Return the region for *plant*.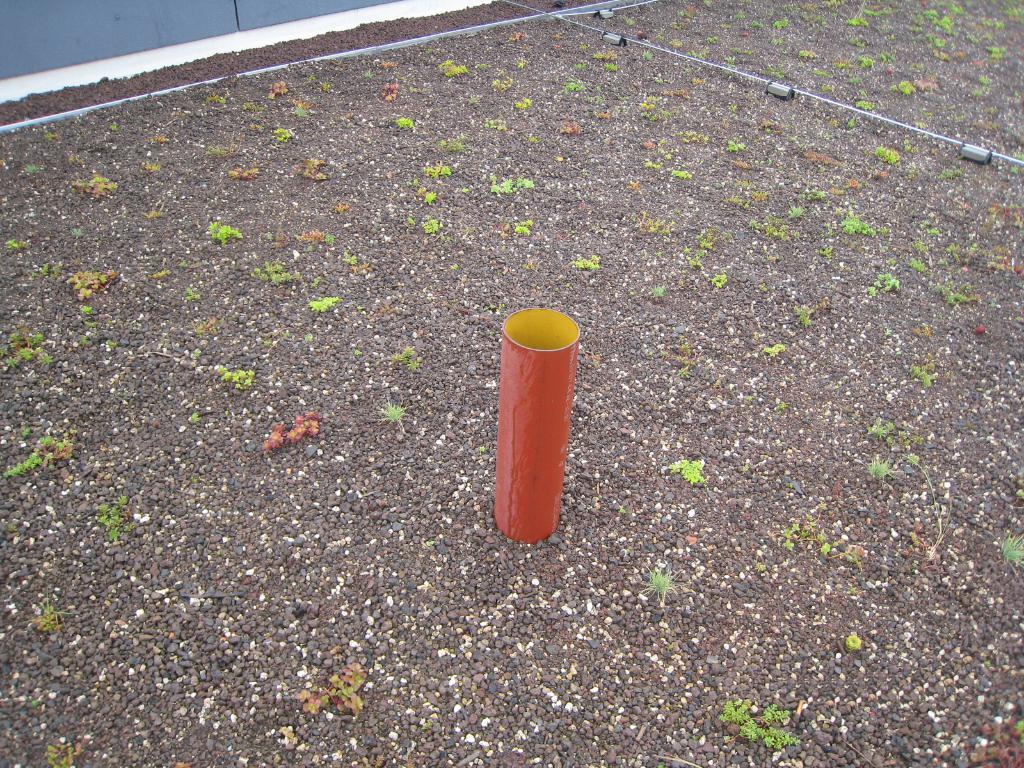
[x1=68, y1=223, x2=85, y2=244].
